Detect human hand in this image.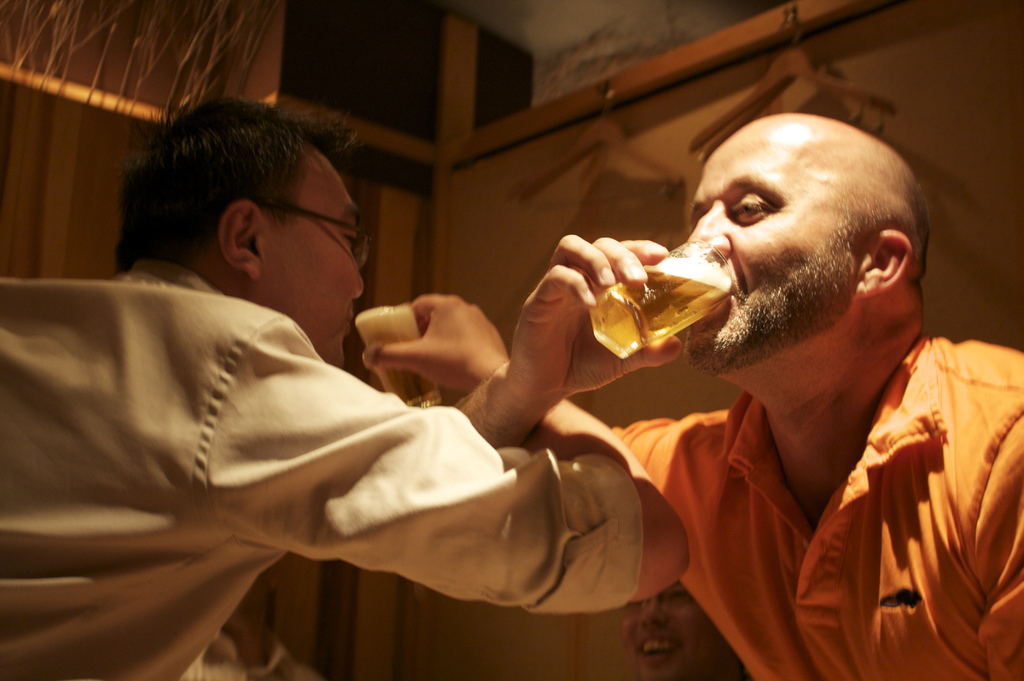
Detection: [509, 233, 684, 398].
